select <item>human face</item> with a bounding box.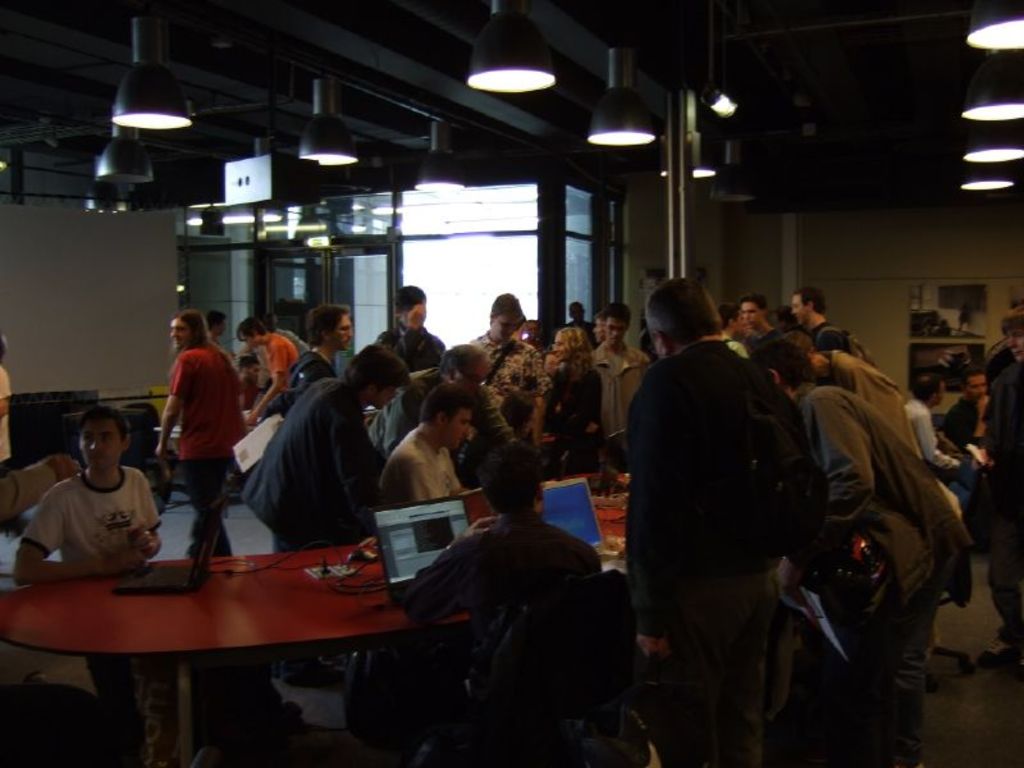
[603, 320, 623, 346].
